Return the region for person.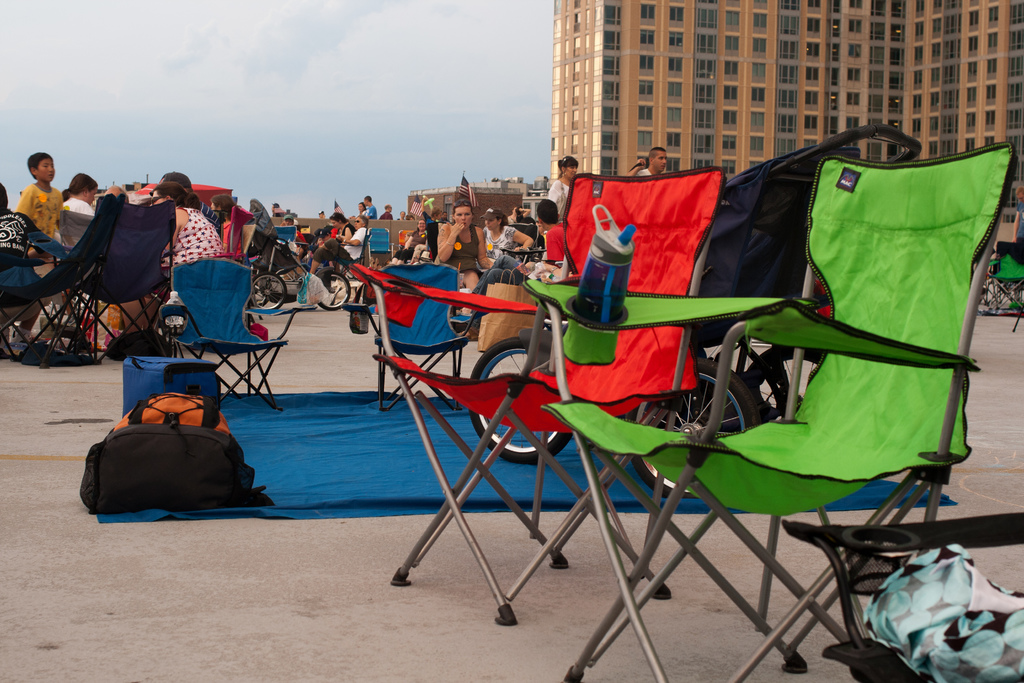
312:207:360:268.
